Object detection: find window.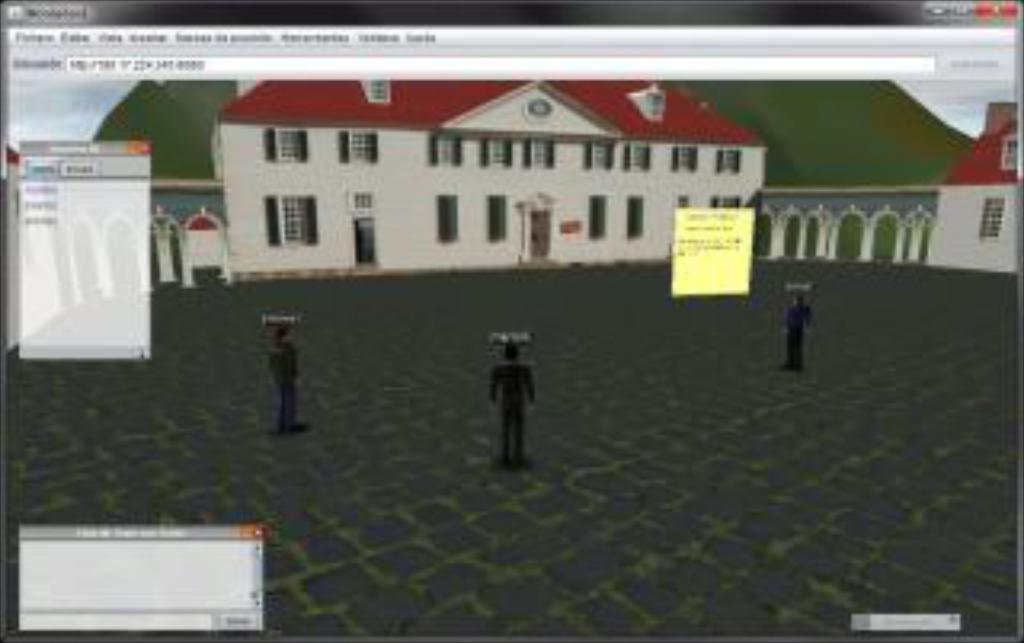
(589, 144, 611, 170).
